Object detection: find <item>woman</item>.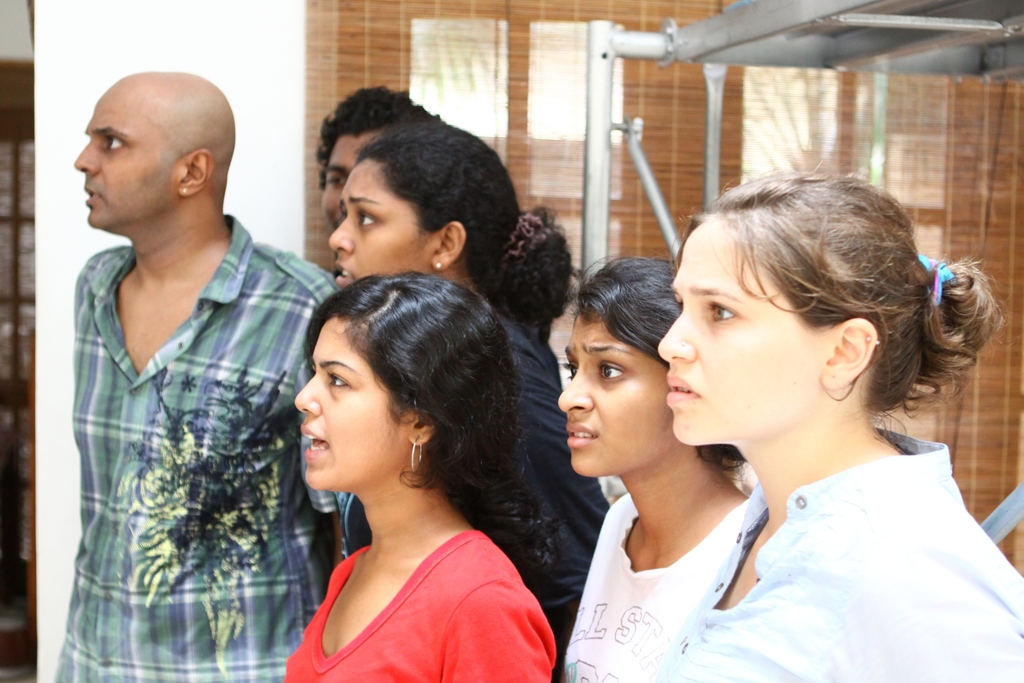
pyautogui.locateOnScreen(325, 120, 614, 609).
